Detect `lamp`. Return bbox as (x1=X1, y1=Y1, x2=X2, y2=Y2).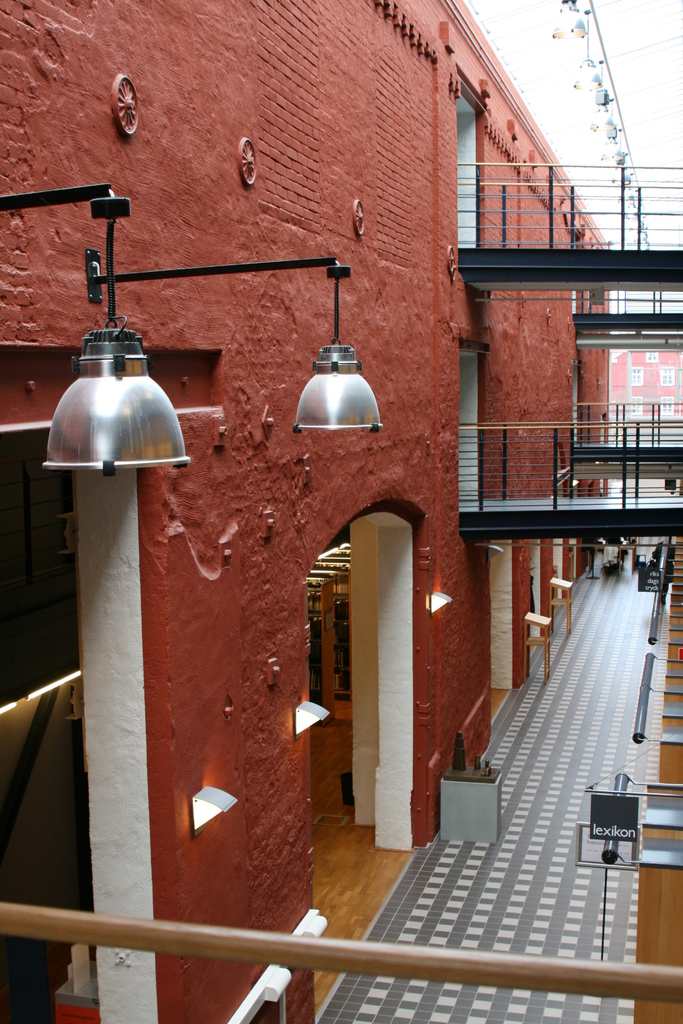
(x1=83, y1=252, x2=386, y2=429).
